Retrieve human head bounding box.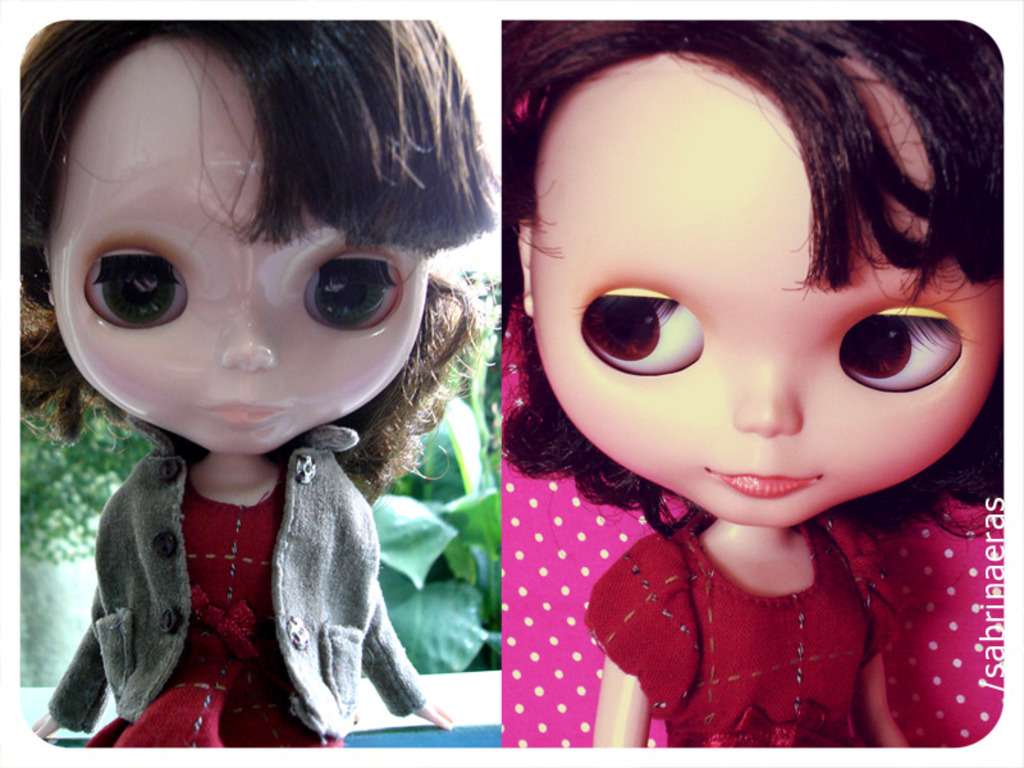
Bounding box: x1=15, y1=18, x2=495, y2=454.
